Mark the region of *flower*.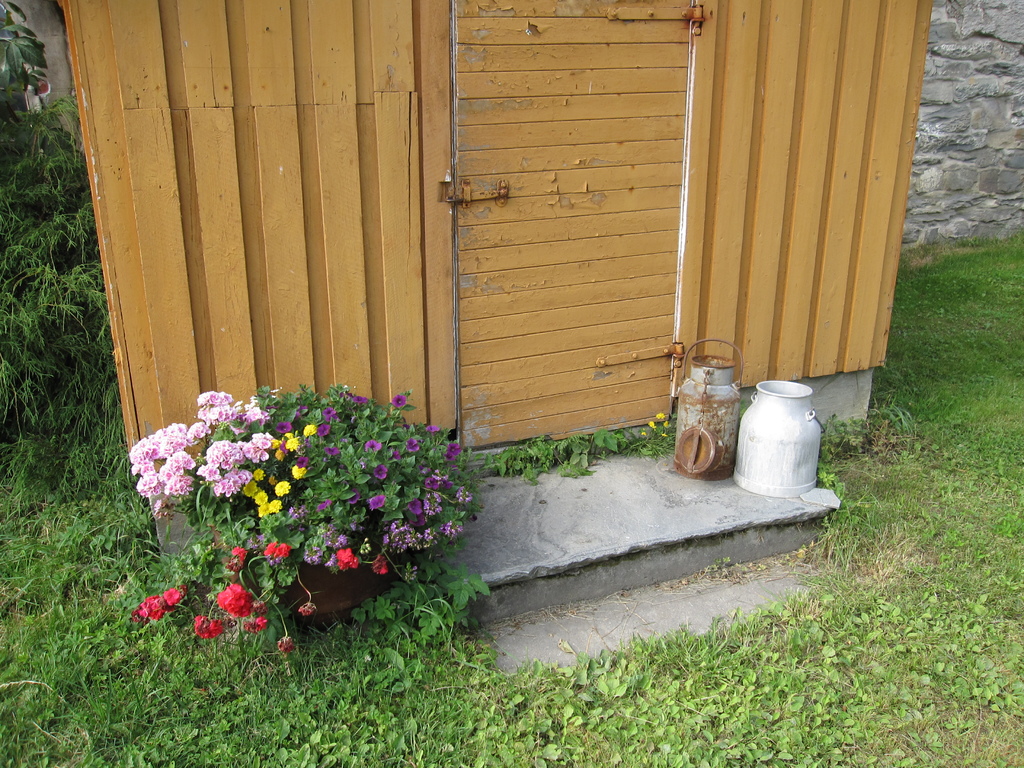
Region: 273 421 294 435.
